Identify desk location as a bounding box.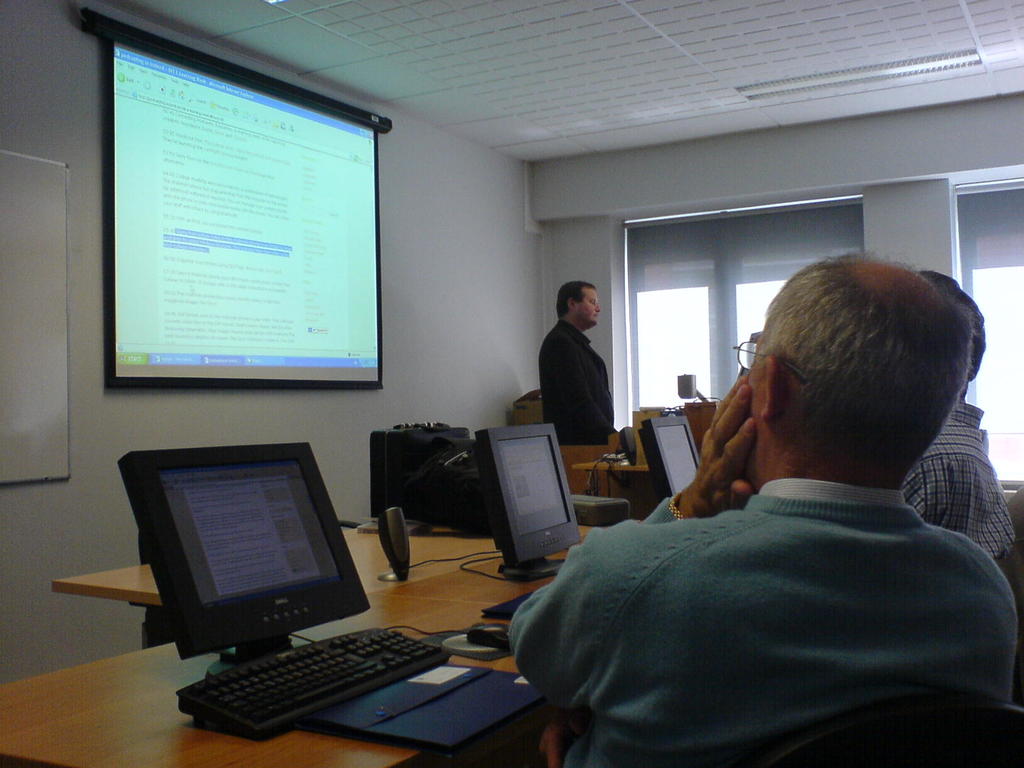
BBox(35, 463, 654, 735).
